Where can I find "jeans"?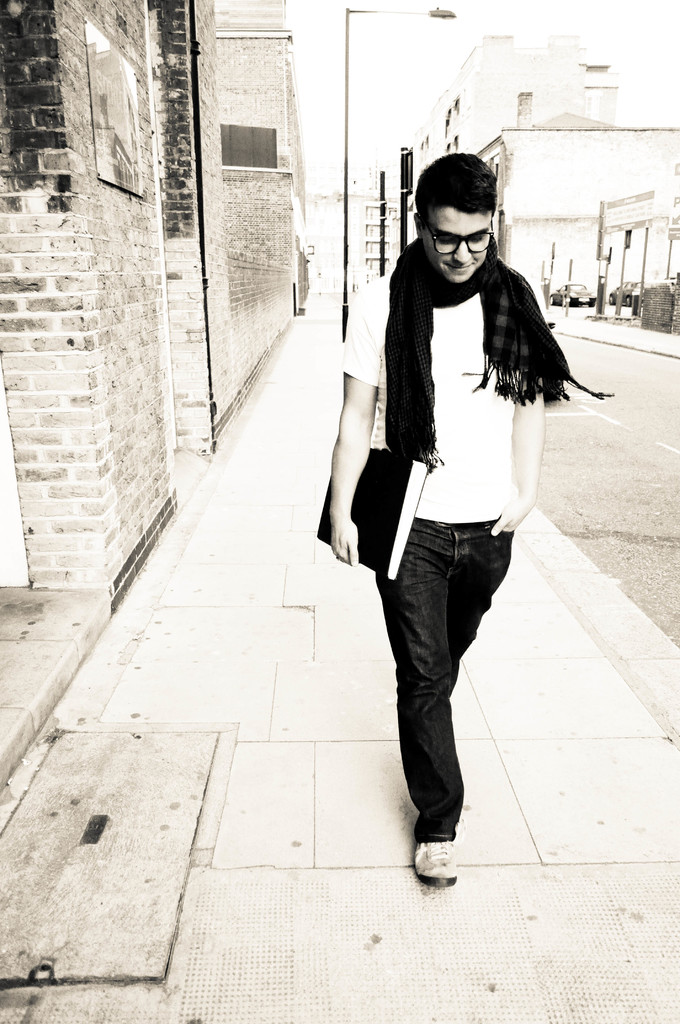
You can find it at rect(373, 522, 515, 844).
